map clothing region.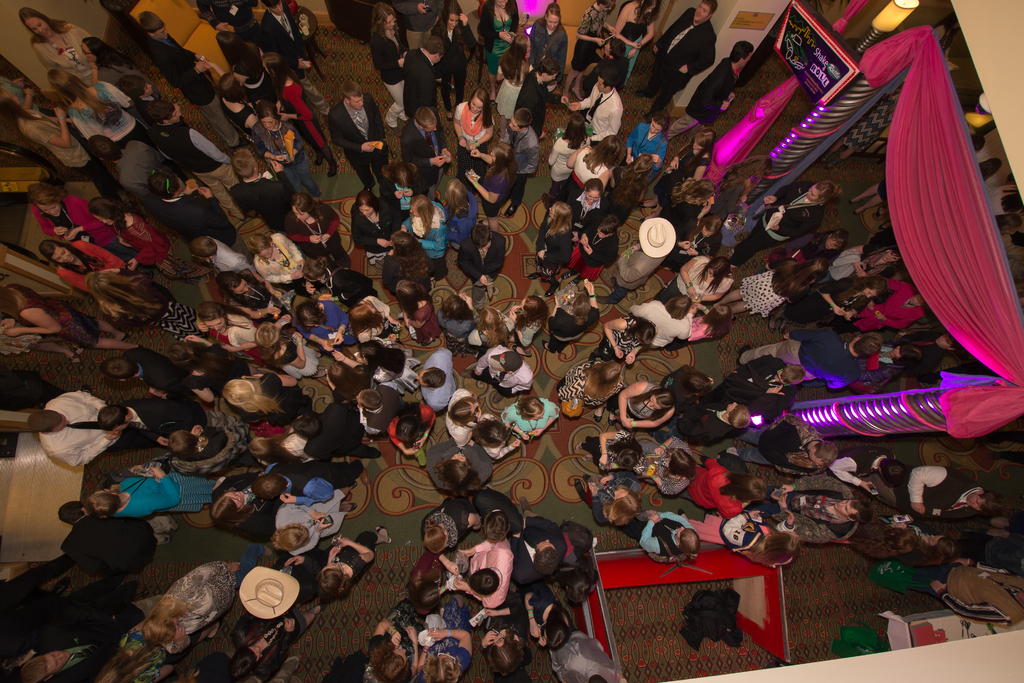
Mapped to {"x1": 104, "y1": 472, "x2": 213, "y2": 532}.
